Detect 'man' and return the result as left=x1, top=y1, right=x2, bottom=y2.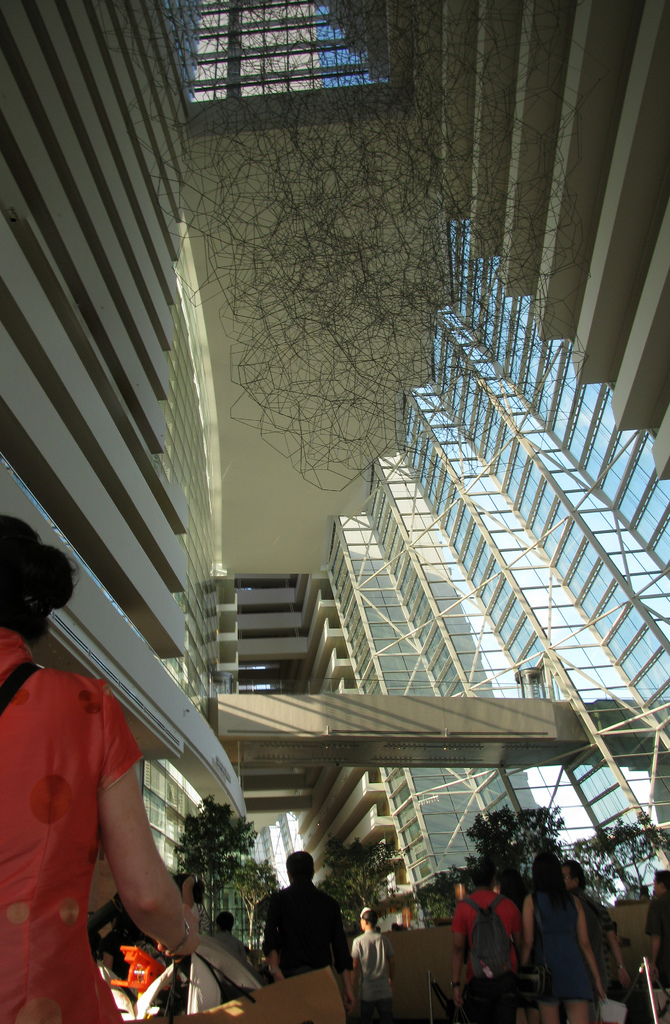
left=257, top=847, right=350, bottom=984.
